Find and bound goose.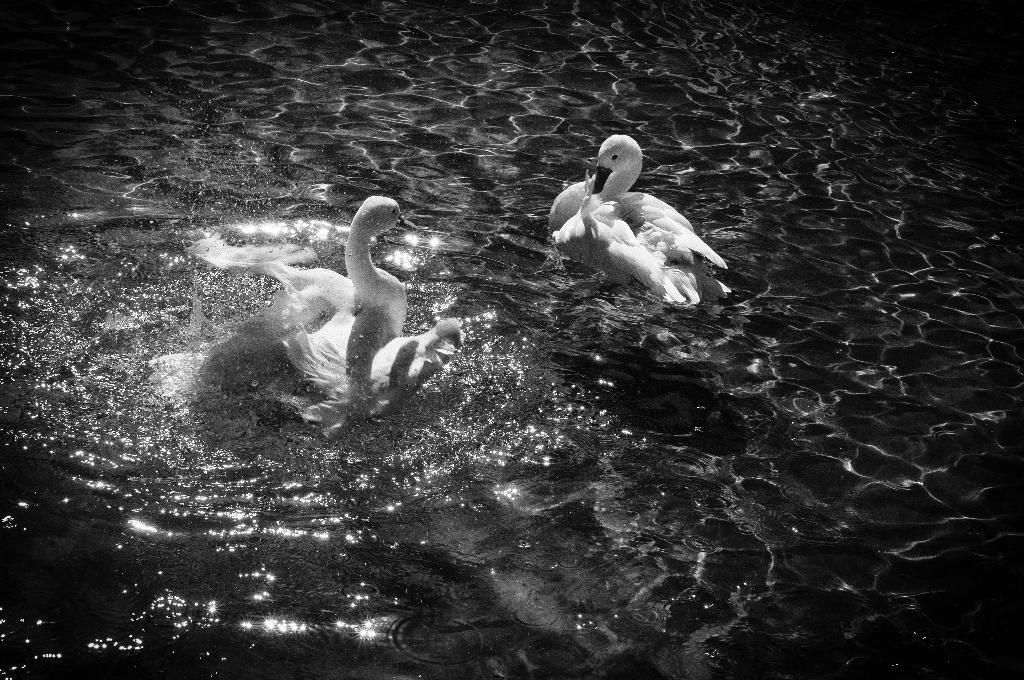
Bound: detection(553, 133, 733, 314).
